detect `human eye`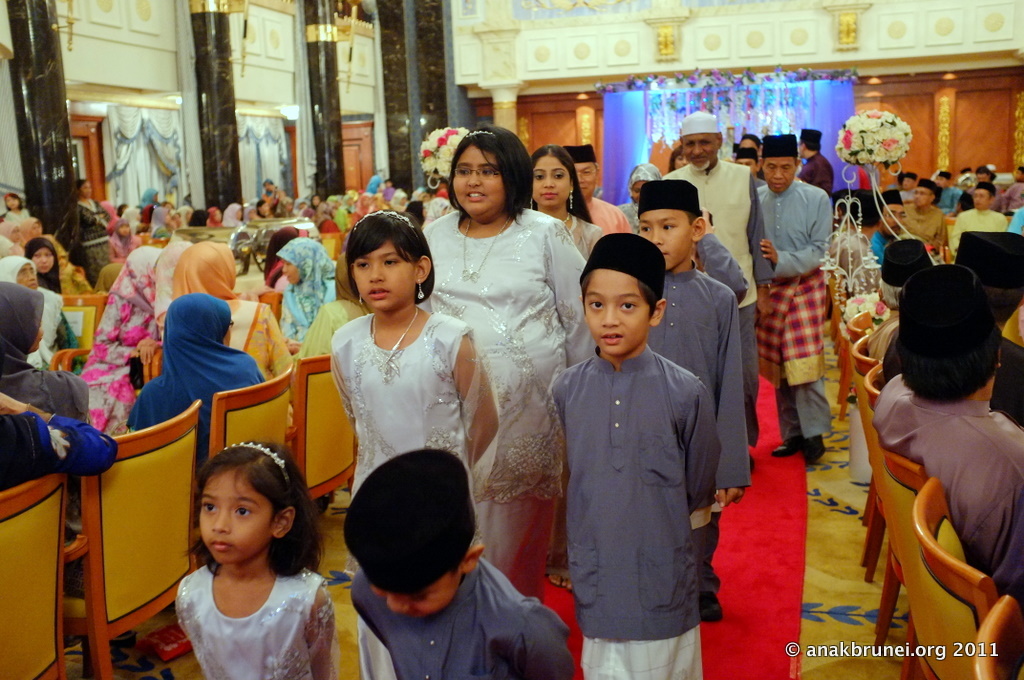
639/225/651/233
